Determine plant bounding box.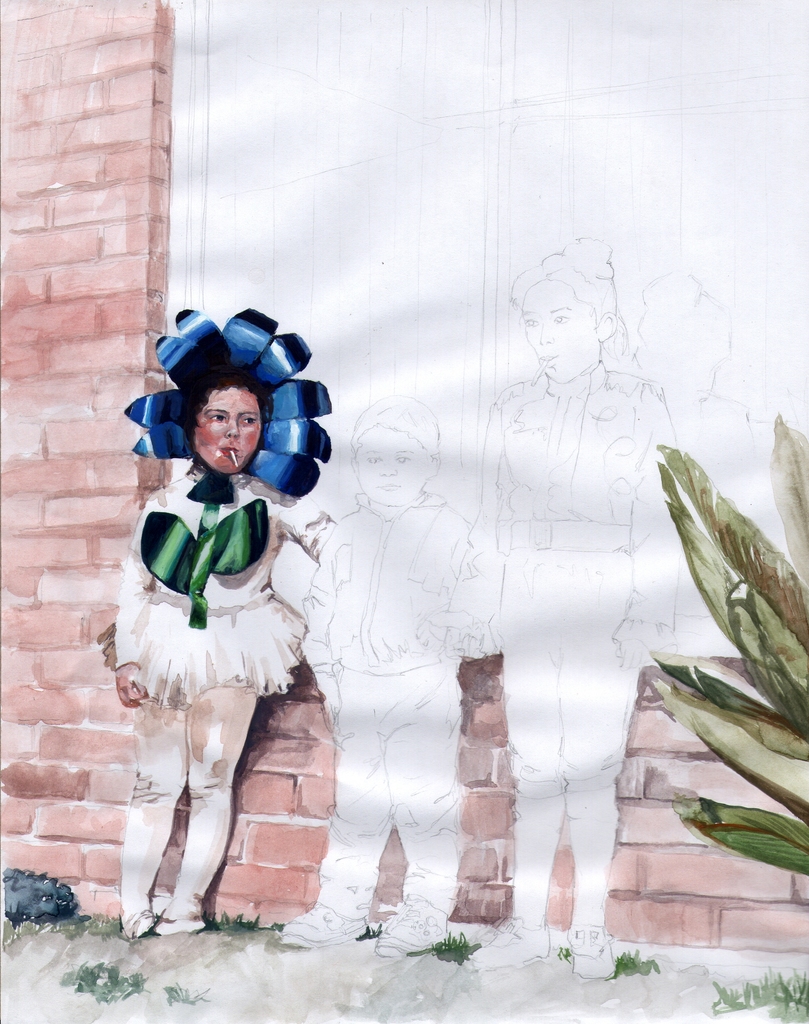
Determined: (206,907,268,931).
